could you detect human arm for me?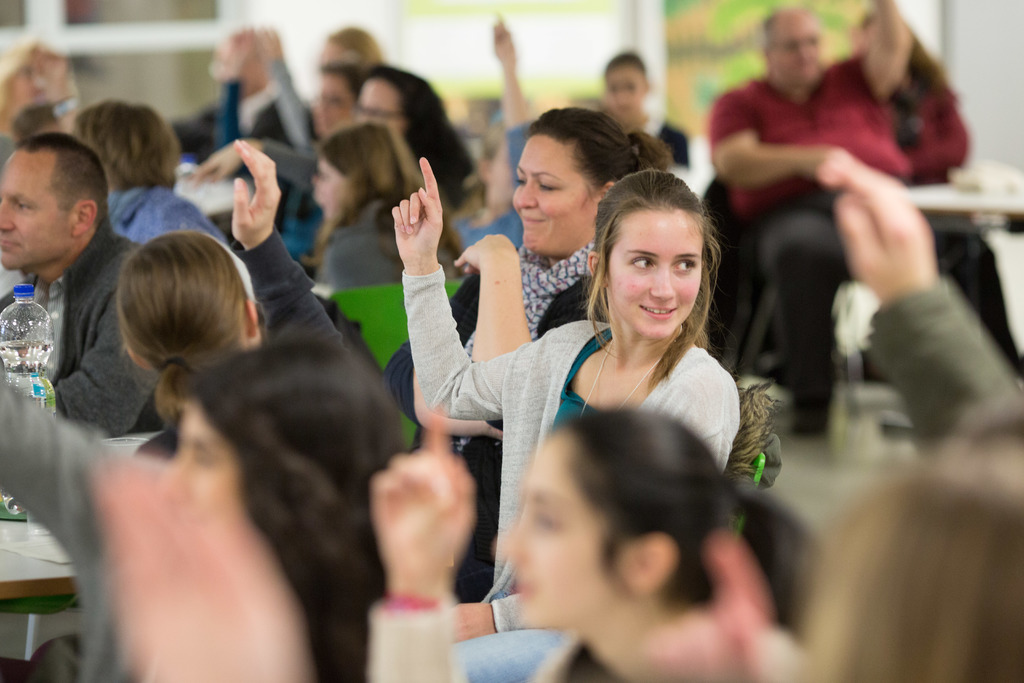
Detection result: <region>822, 142, 1011, 443</region>.
